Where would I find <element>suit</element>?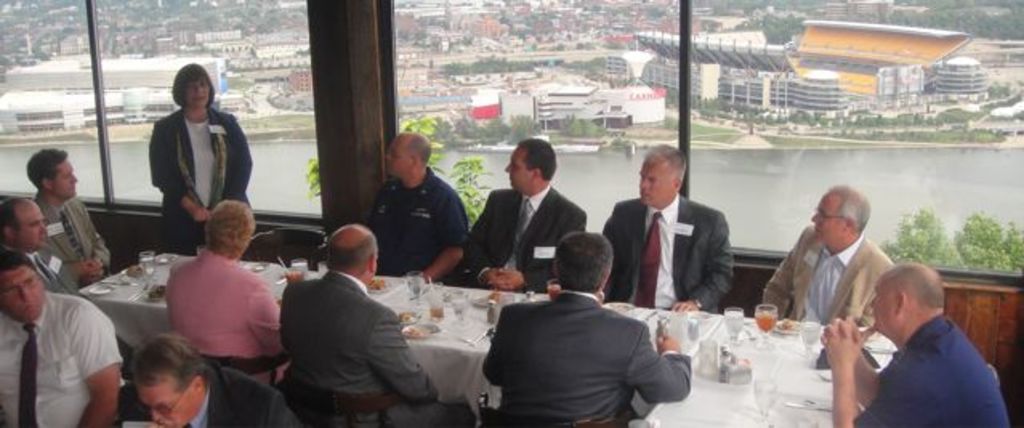
At bbox=[276, 268, 465, 426].
